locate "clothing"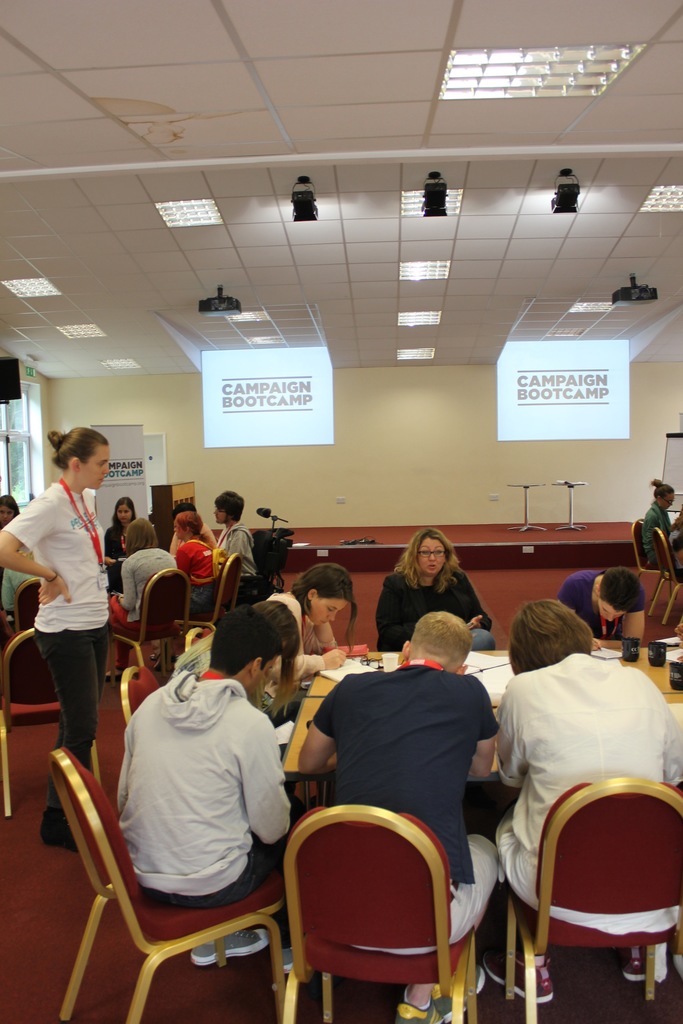
left=558, top=566, right=651, bottom=636
